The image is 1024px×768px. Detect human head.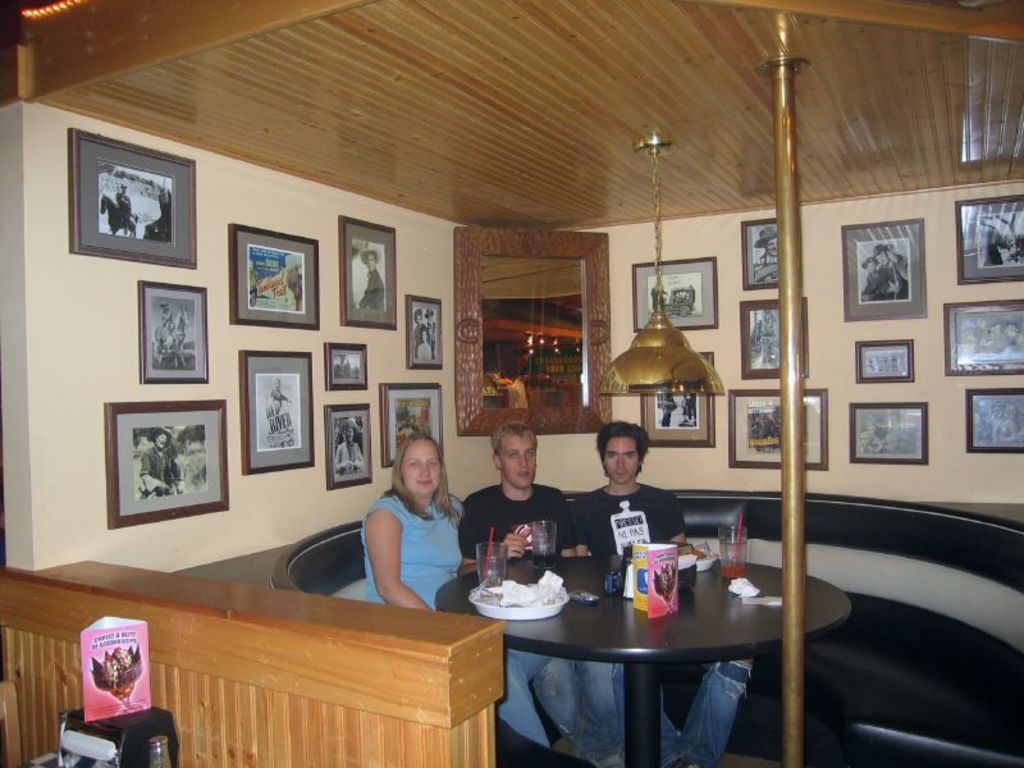
Detection: <box>593,425,659,499</box>.
